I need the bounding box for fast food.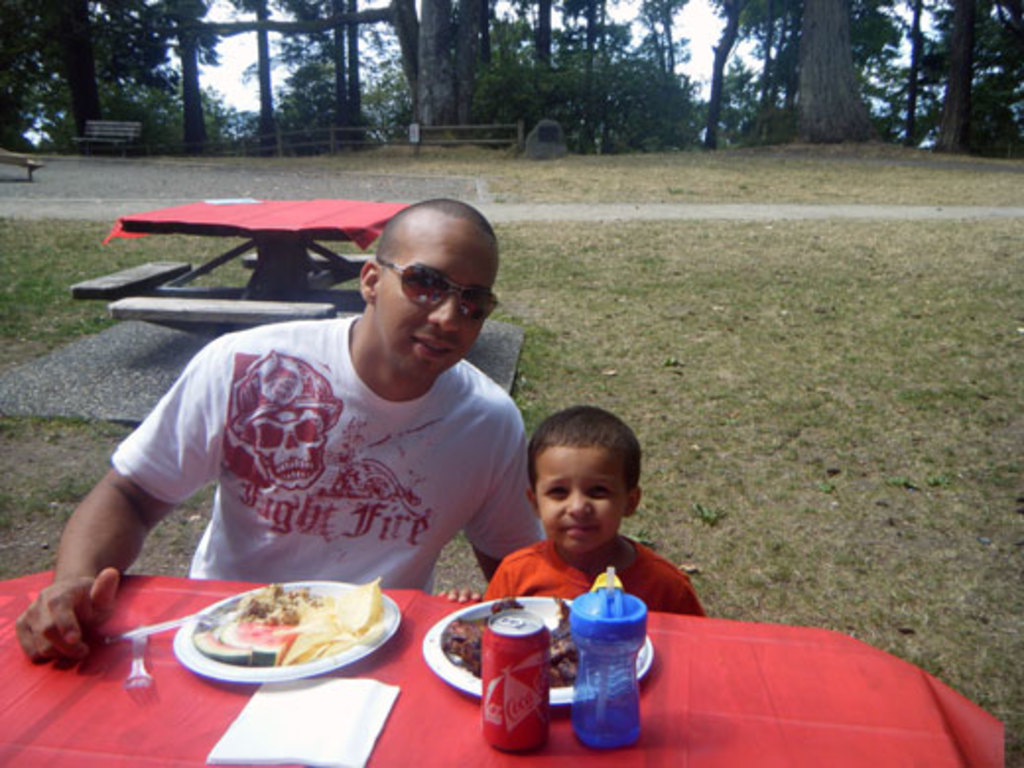
Here it is: 276, 624, 360, 648.
